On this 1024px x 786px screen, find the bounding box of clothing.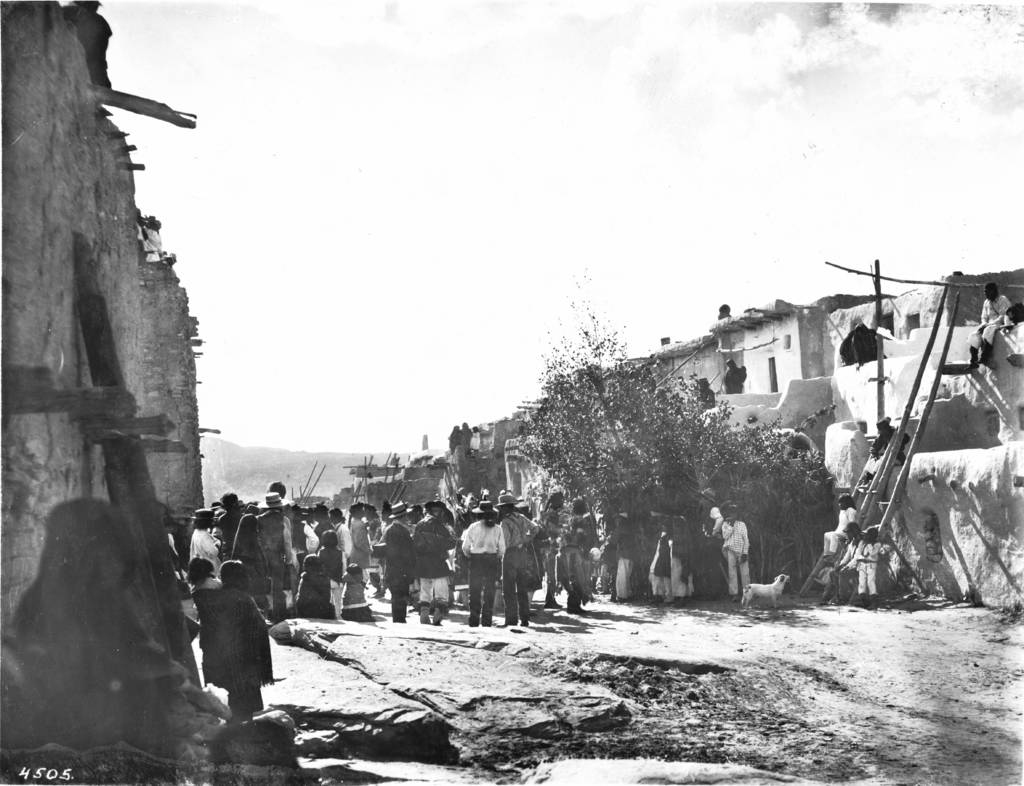
Bounding box: BBox(701, 499, 725, 585).
